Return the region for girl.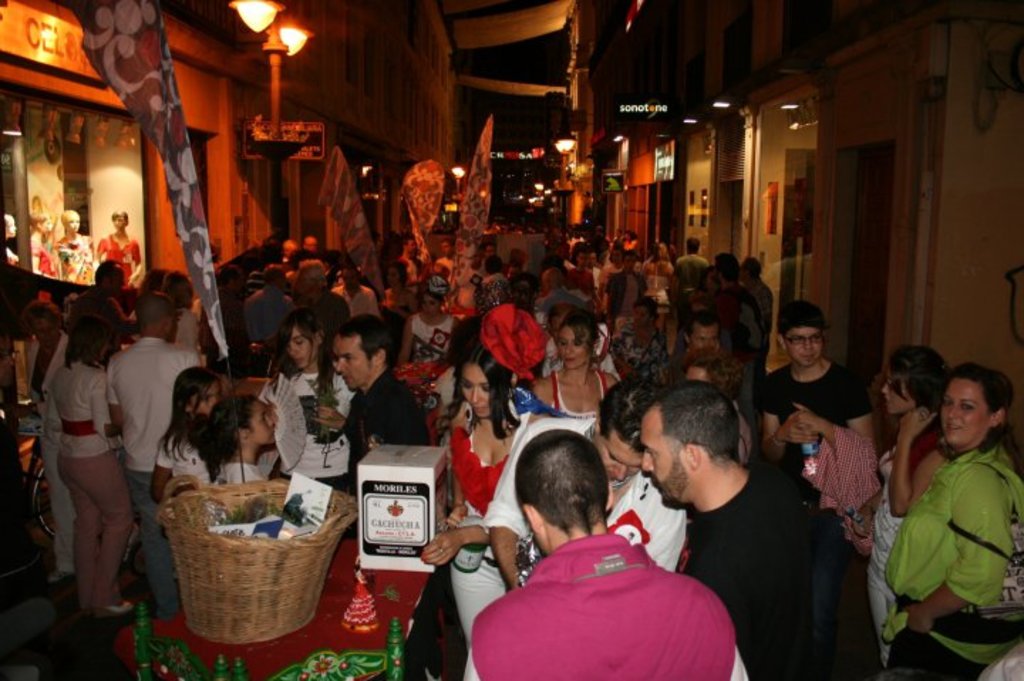
BBox(528, 313, 613, 429).
